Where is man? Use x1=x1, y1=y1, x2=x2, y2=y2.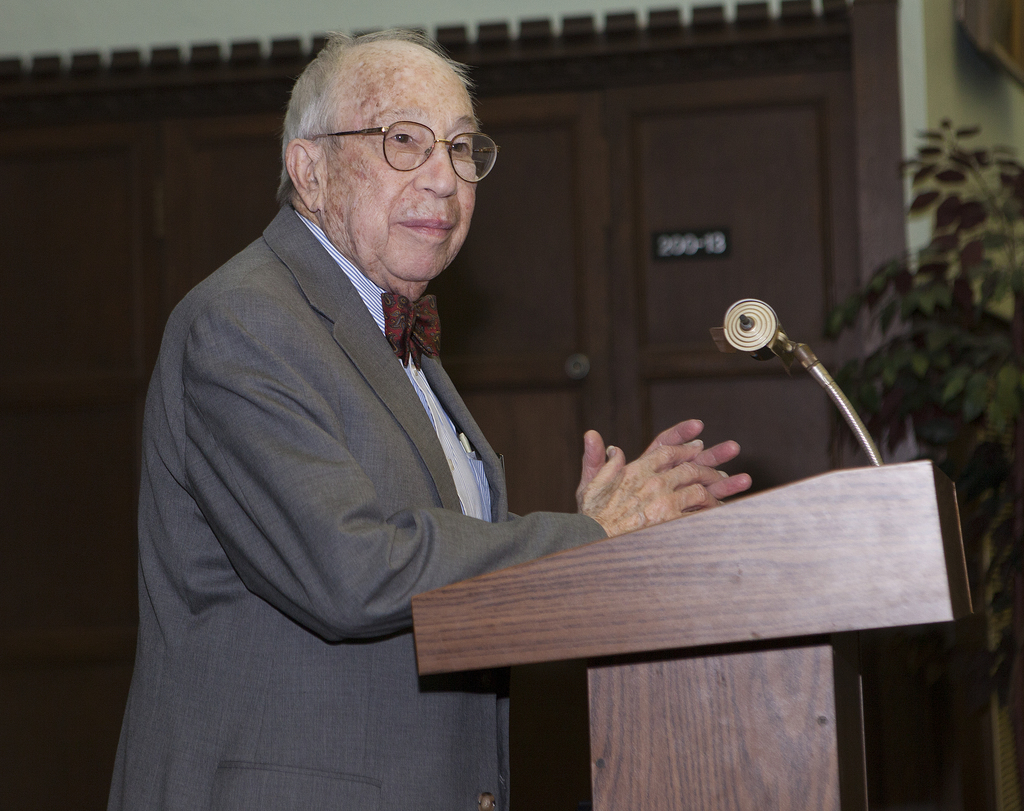
x1=106, y1=23, x2=748, y2=810.
